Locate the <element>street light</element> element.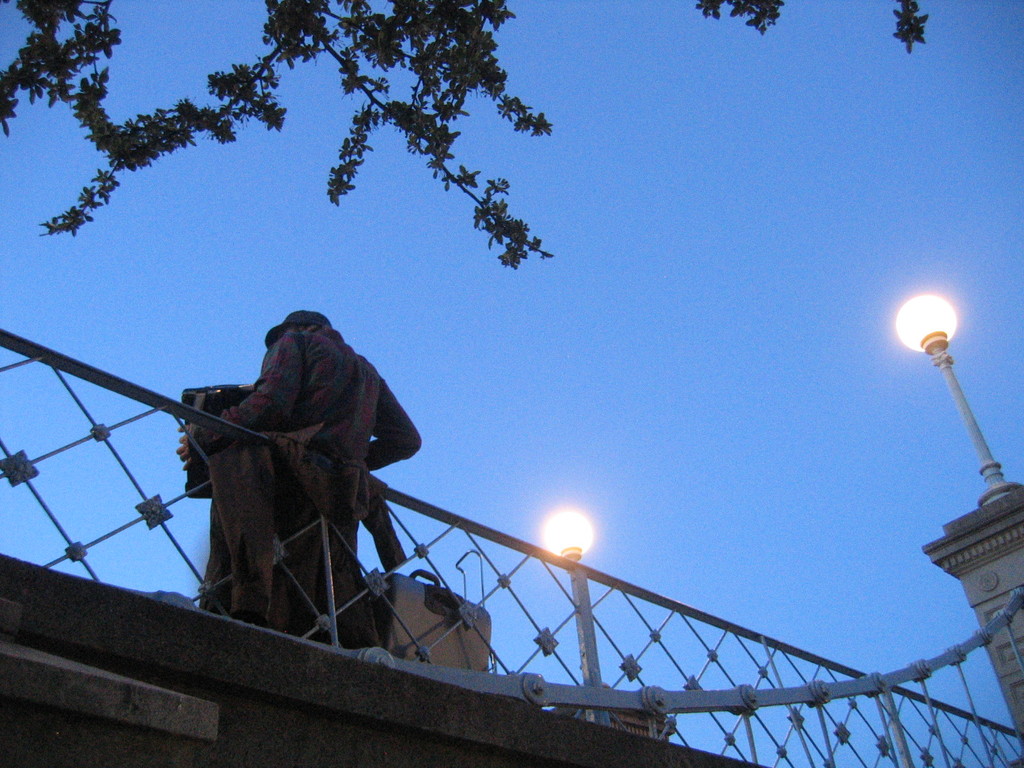
Element bbox: <box>533,503,604,724</box>.
